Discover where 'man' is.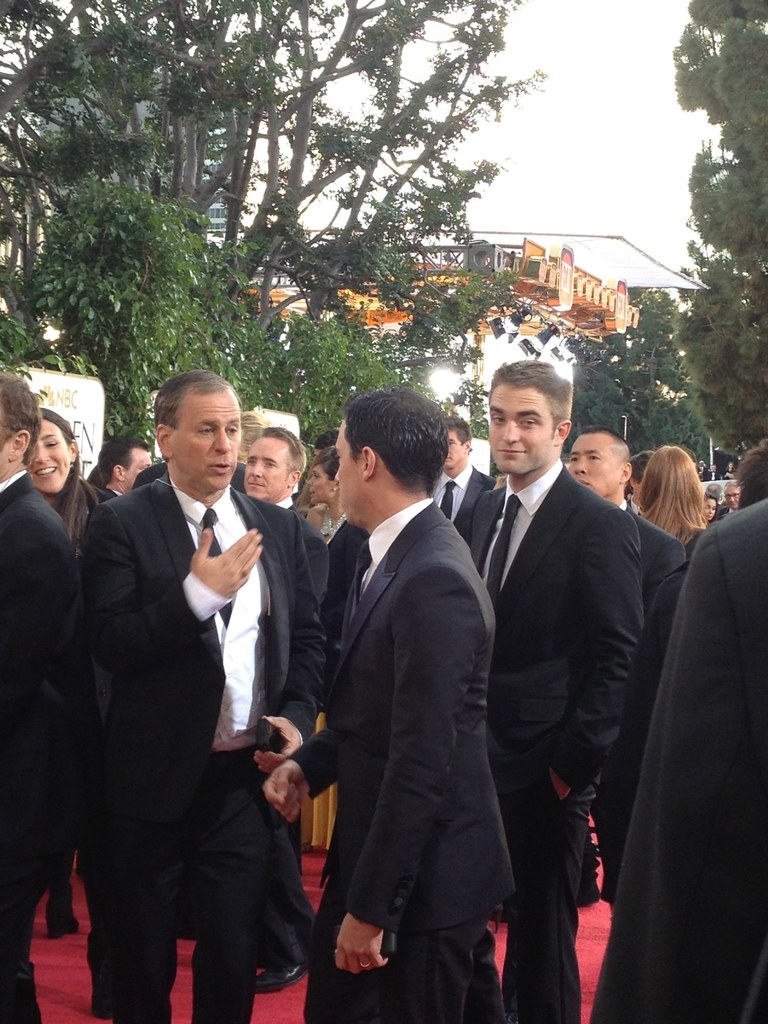
Discovered at box(465, 364, 648, 1023).
